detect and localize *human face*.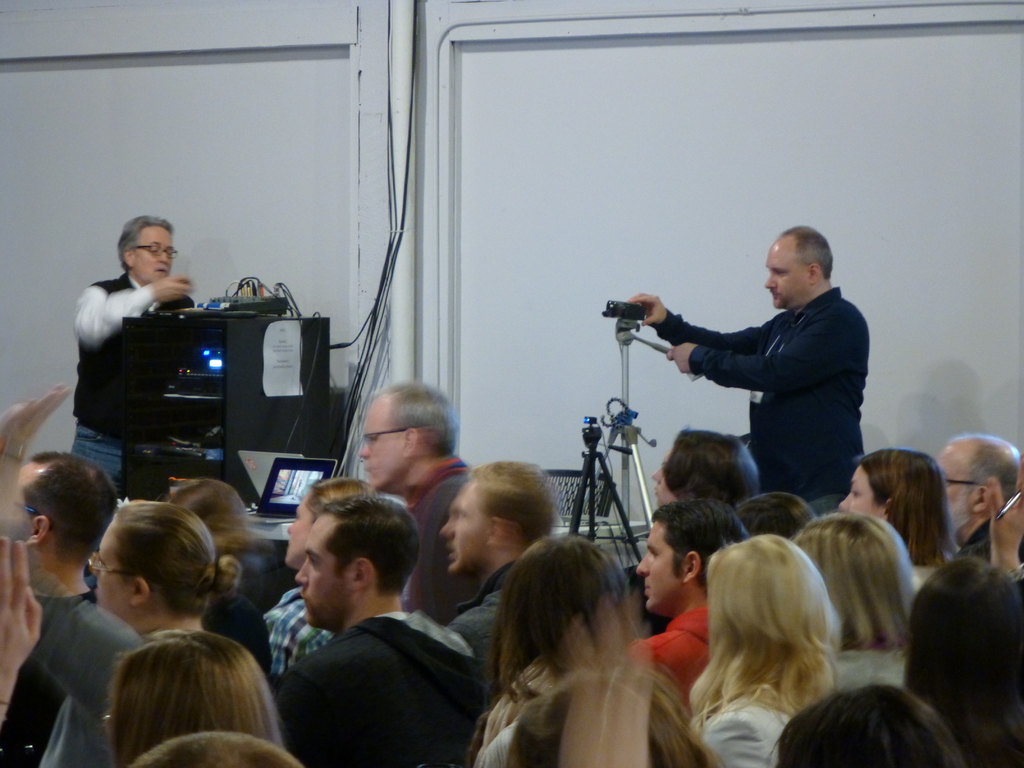
Localized at detection(283, 488, 320, 560).
